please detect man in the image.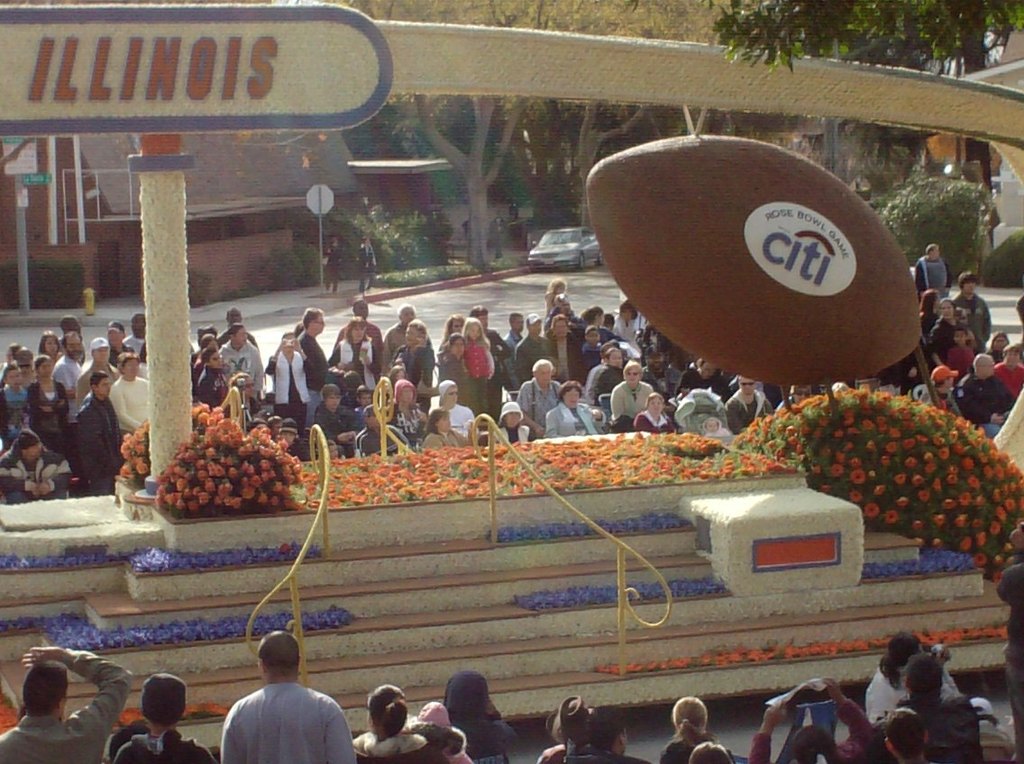
389,384,433,443.
